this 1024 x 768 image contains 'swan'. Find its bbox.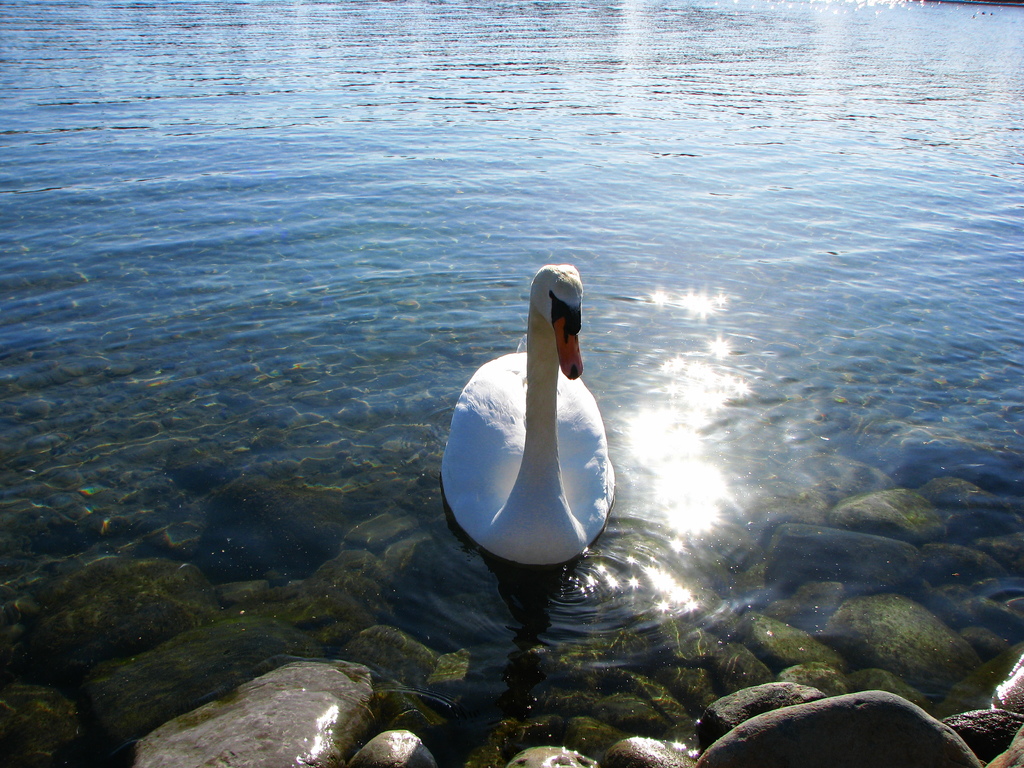
bbox(428, 259, 611, 442).
